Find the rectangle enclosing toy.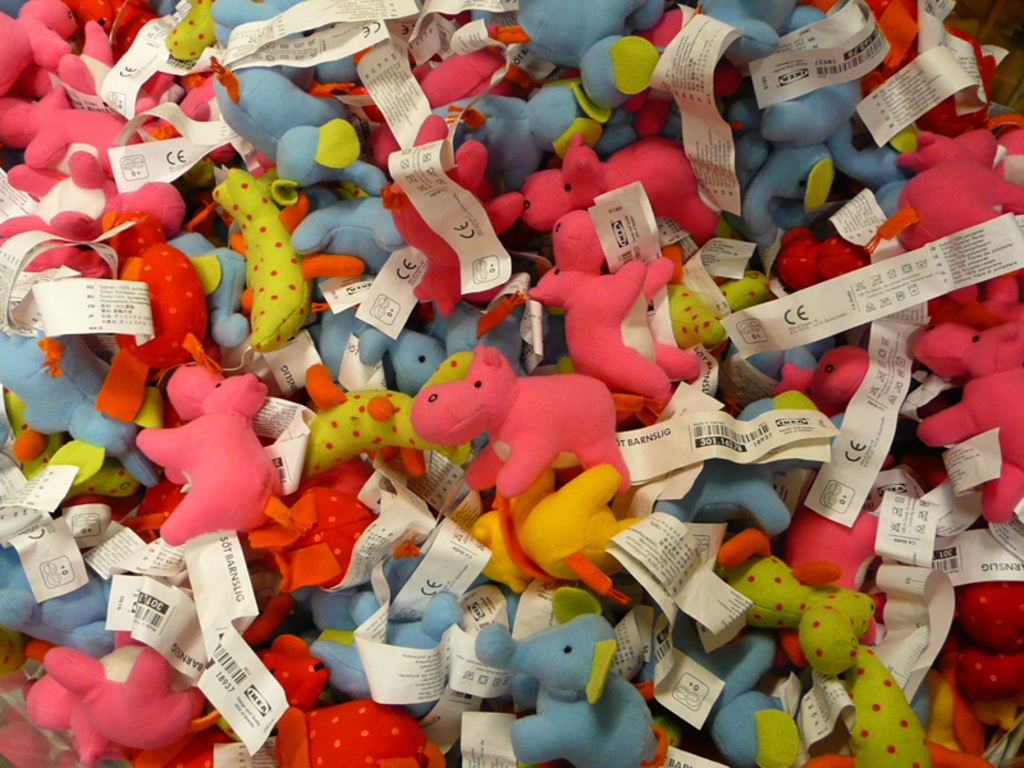
(left=0, top=507, right=110, bottom=657).
